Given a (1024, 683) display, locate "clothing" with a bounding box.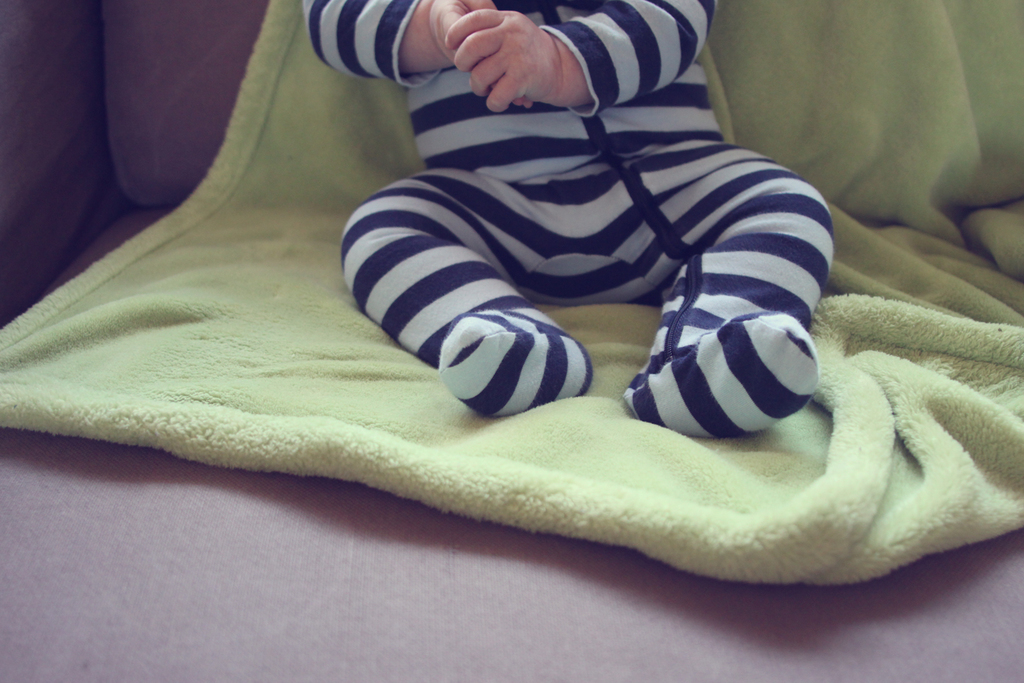
Located: box(334, 65, 866, 451).
